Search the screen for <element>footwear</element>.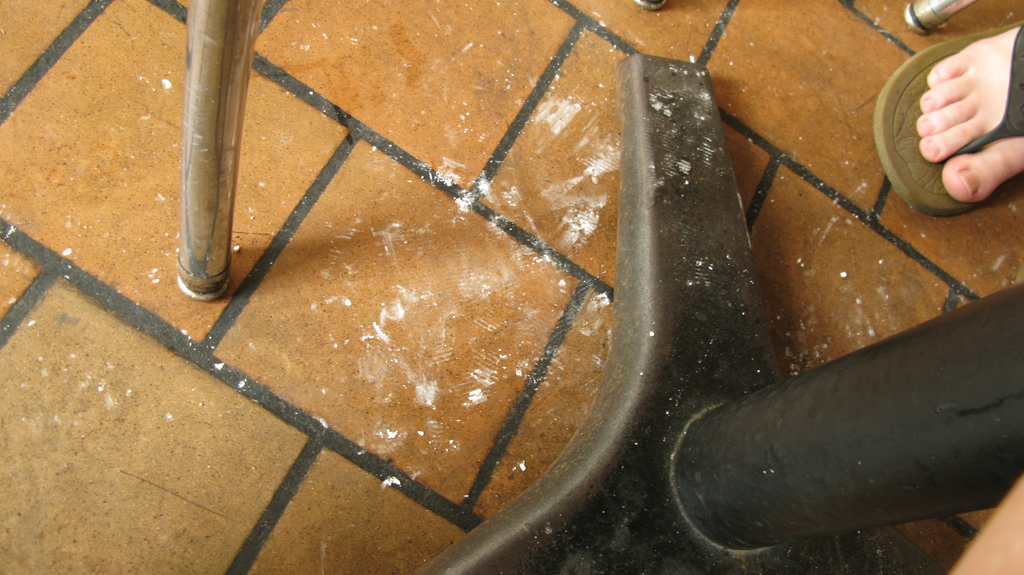
Found at left=868, top=22, right=1023, bottom=221.
